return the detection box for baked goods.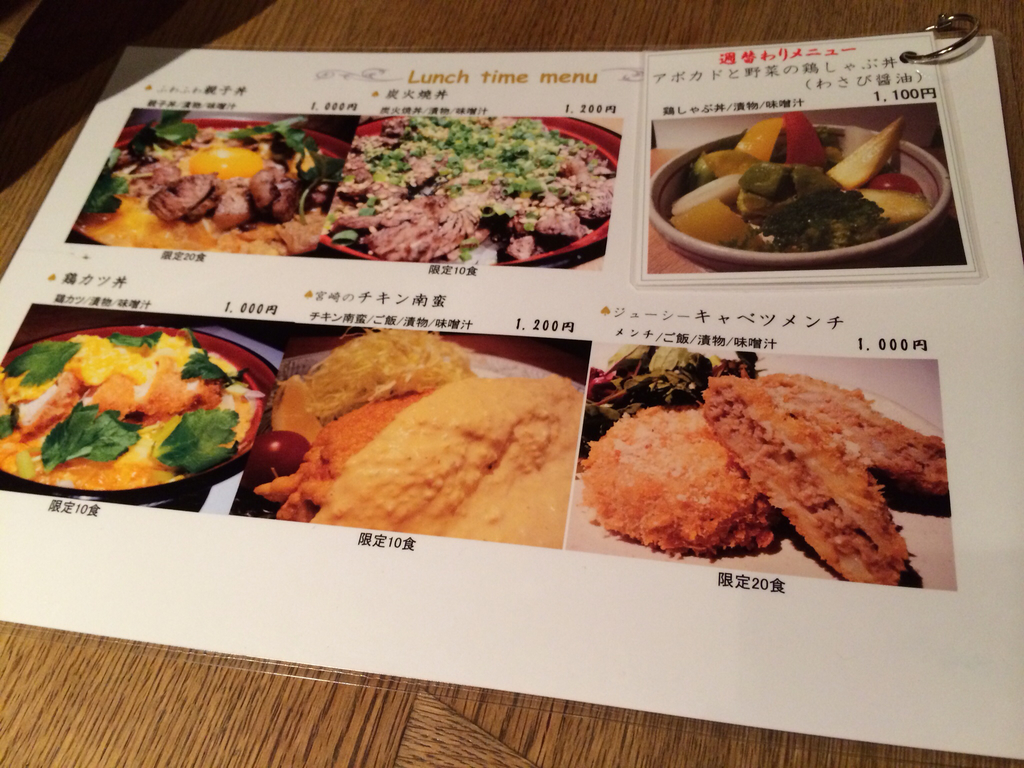
bbox=[698, 367, 917, 589].
